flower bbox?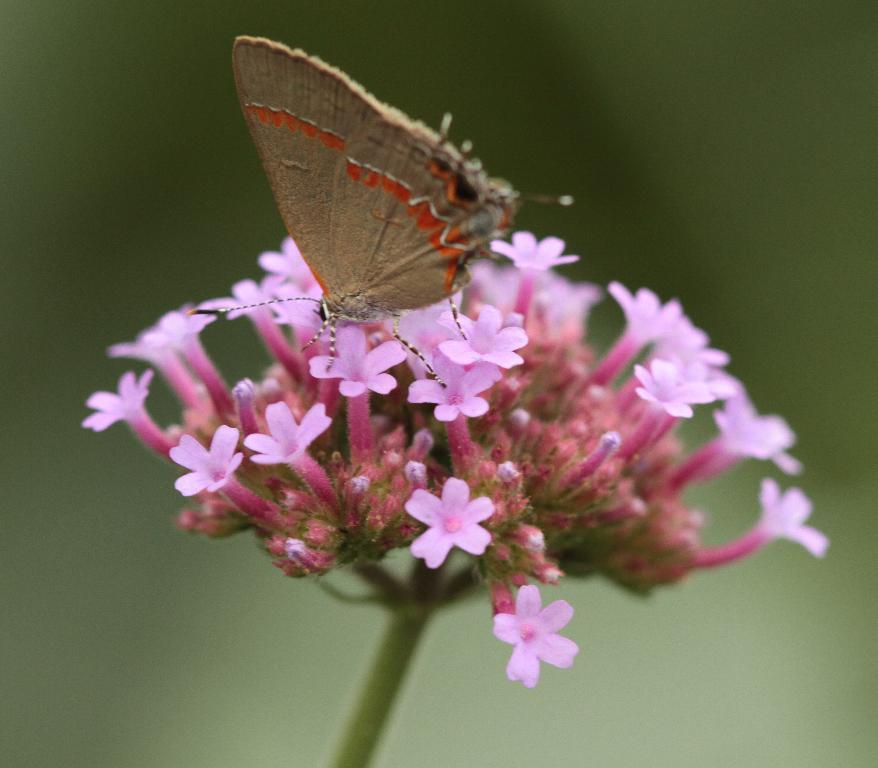
[left=164, top=422, right=249, bottom=496]
